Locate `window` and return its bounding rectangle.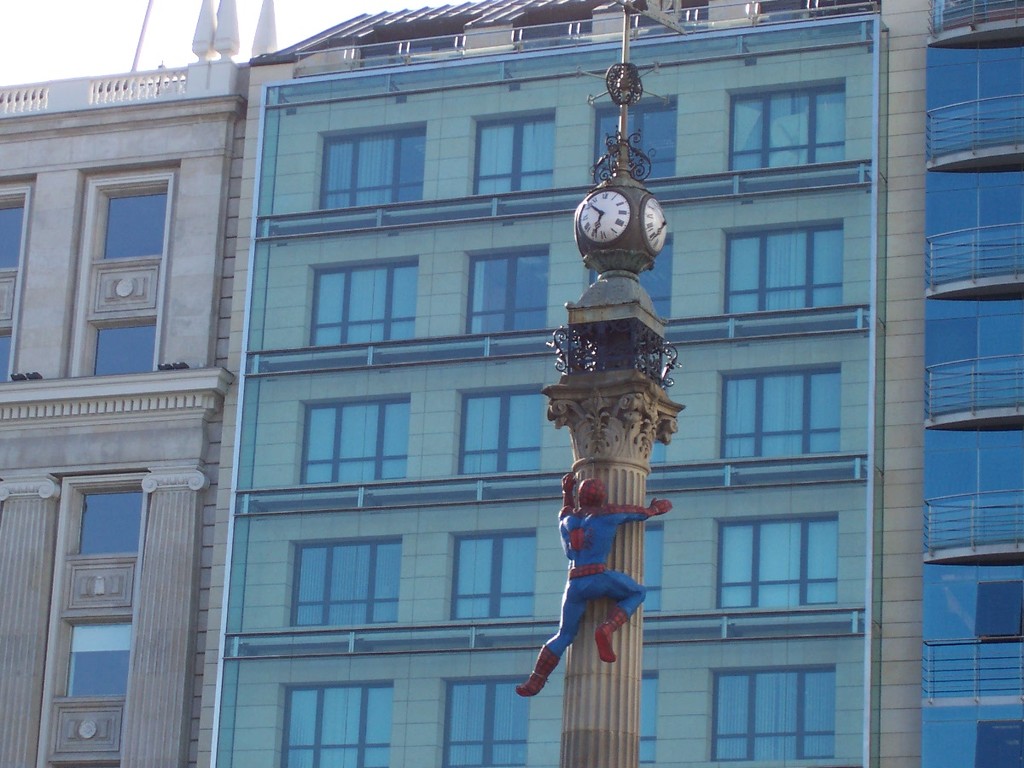
crop(442, 672, 536, 767).
